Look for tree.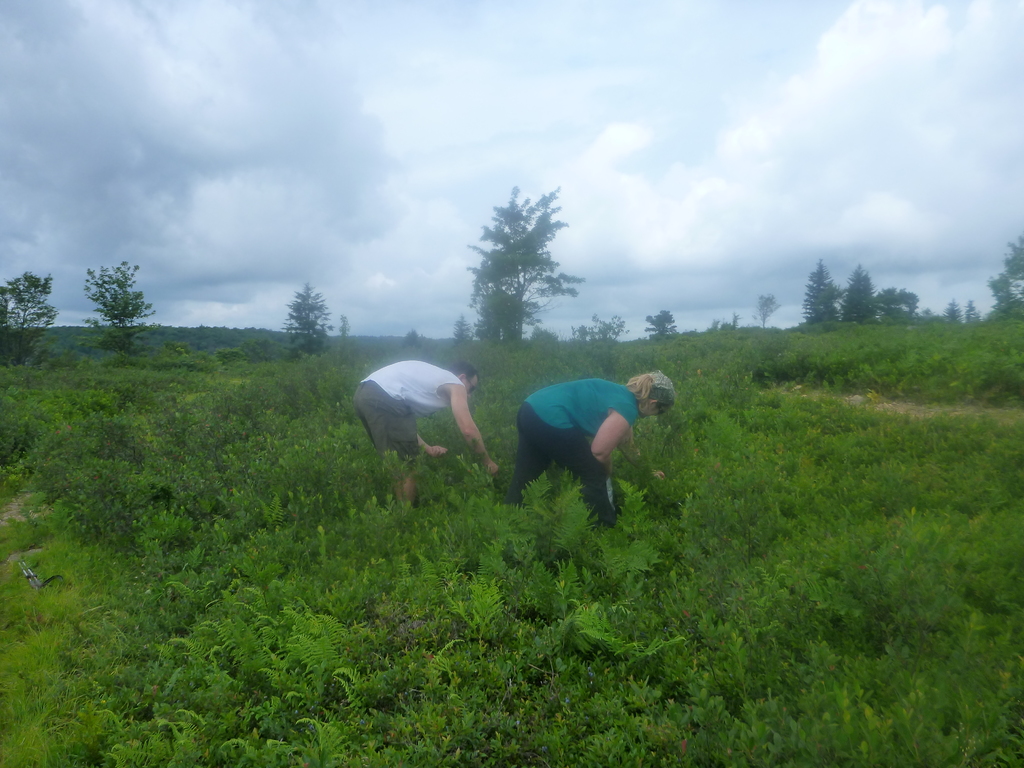
Found: pyautogui.locateOnScreen(564, 308, 627, 379).
